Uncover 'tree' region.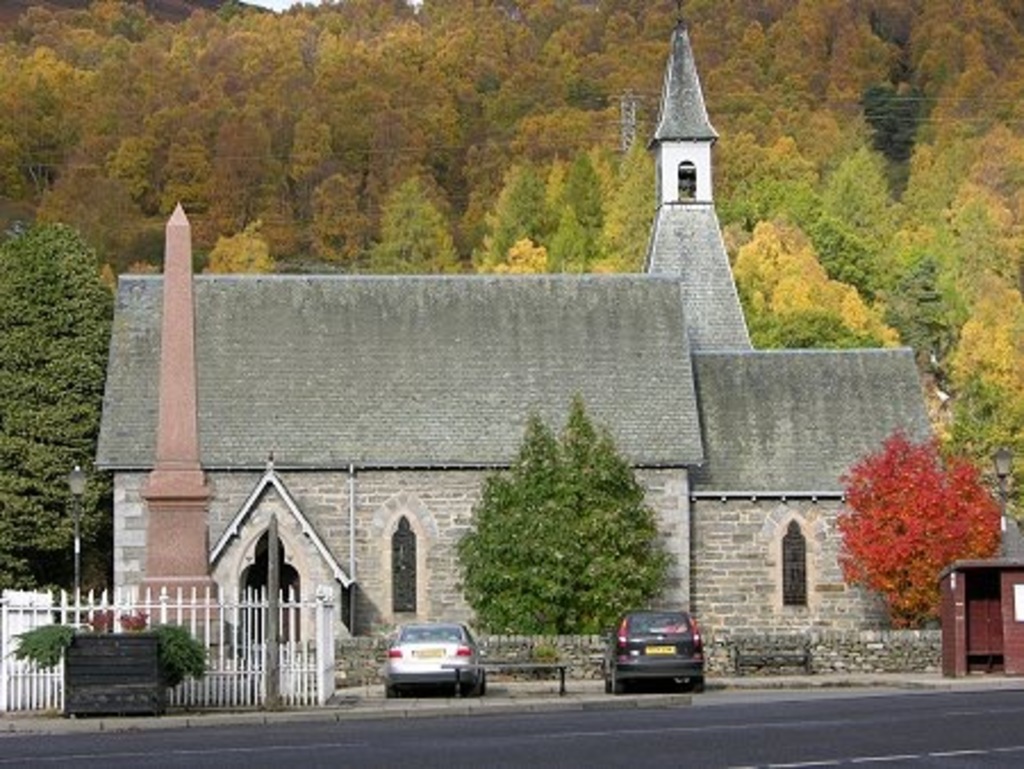
Uncovered: region(949, 259, 1022, 435).
